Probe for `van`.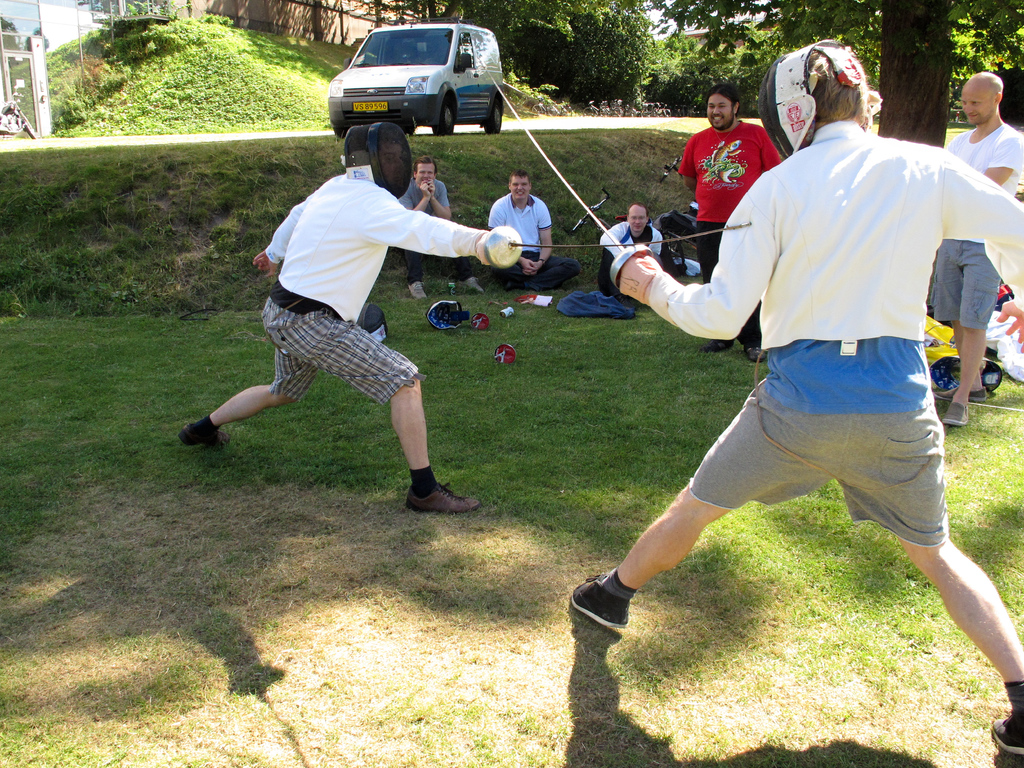
Probe result: left=324, top=15, right=508, bottom=136.
